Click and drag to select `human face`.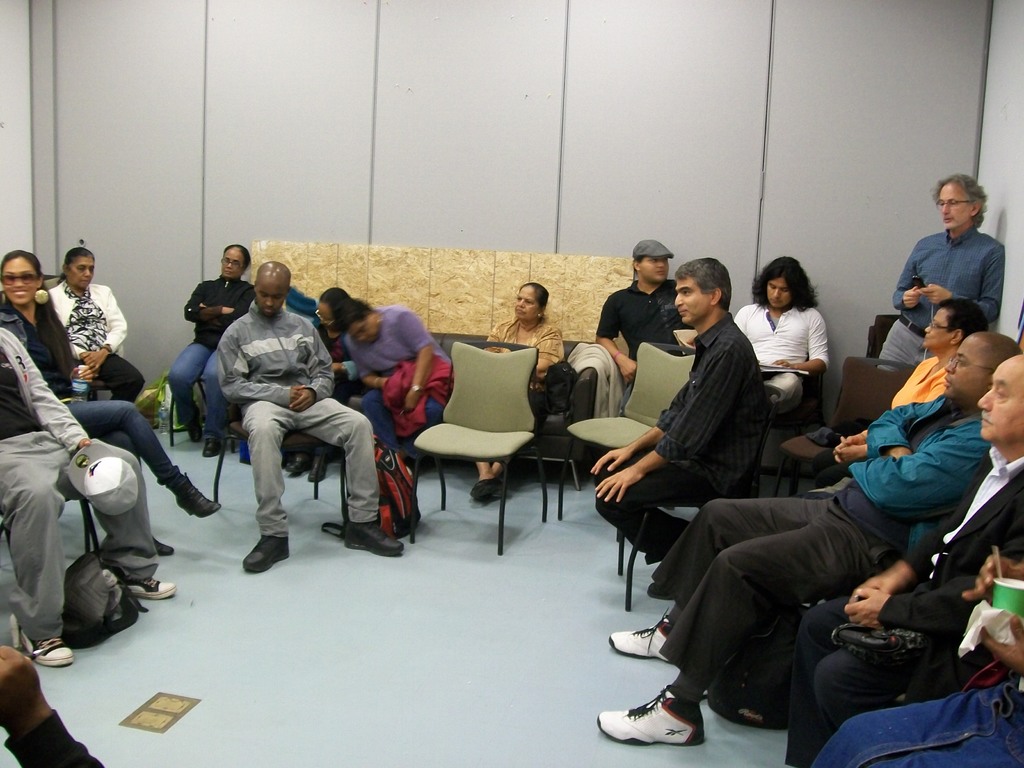
Selection: [left=643, top=256, right=672, bottom=278].
